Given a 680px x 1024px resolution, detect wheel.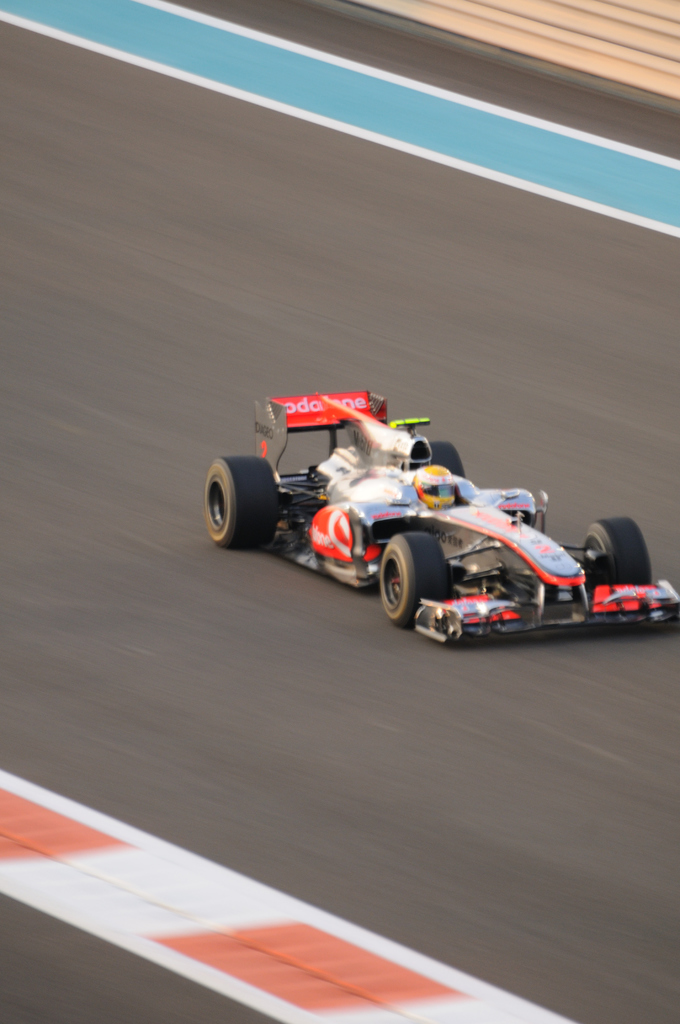
left=413, top=438, right=465, bottom=476.
